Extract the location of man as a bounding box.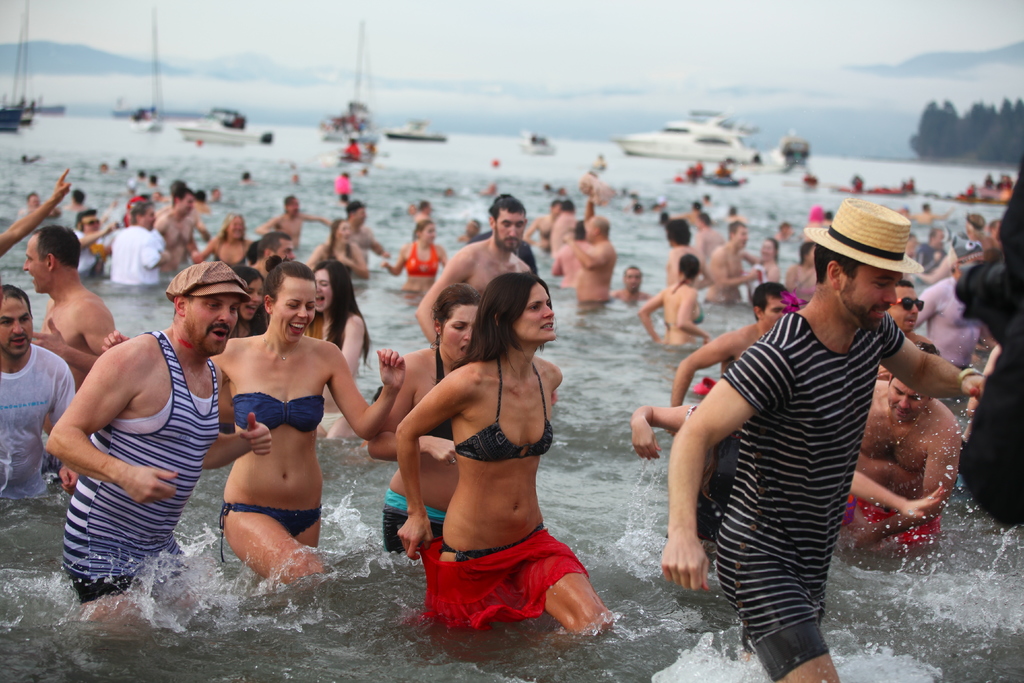
pyautogui.locateOnScreen(250, 236, 303, 282).
